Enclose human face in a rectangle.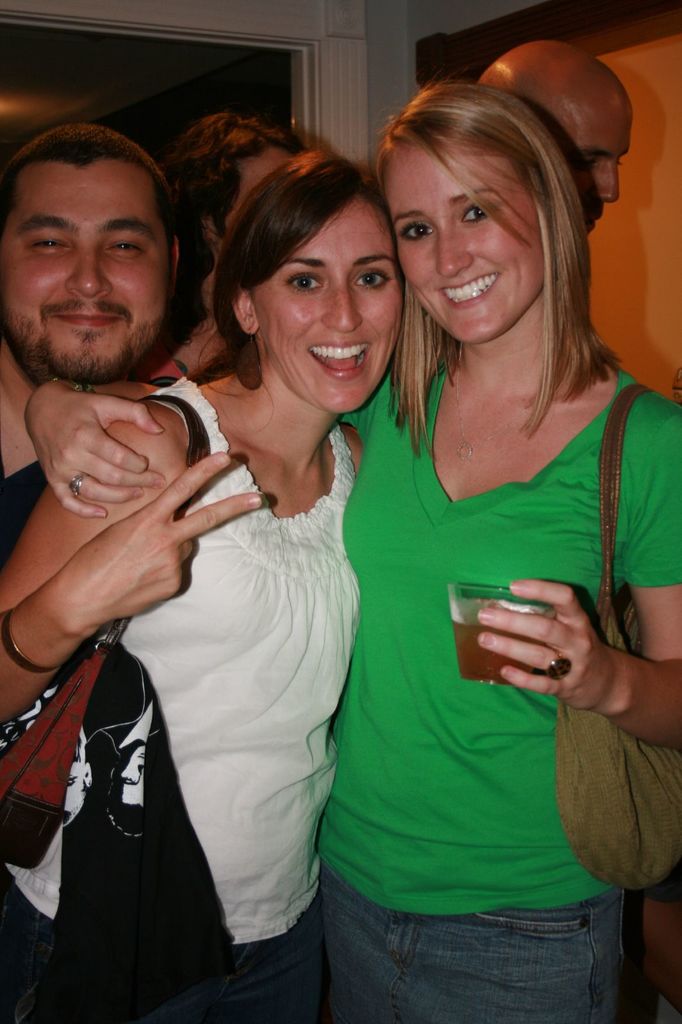
[393,132,550,347].
